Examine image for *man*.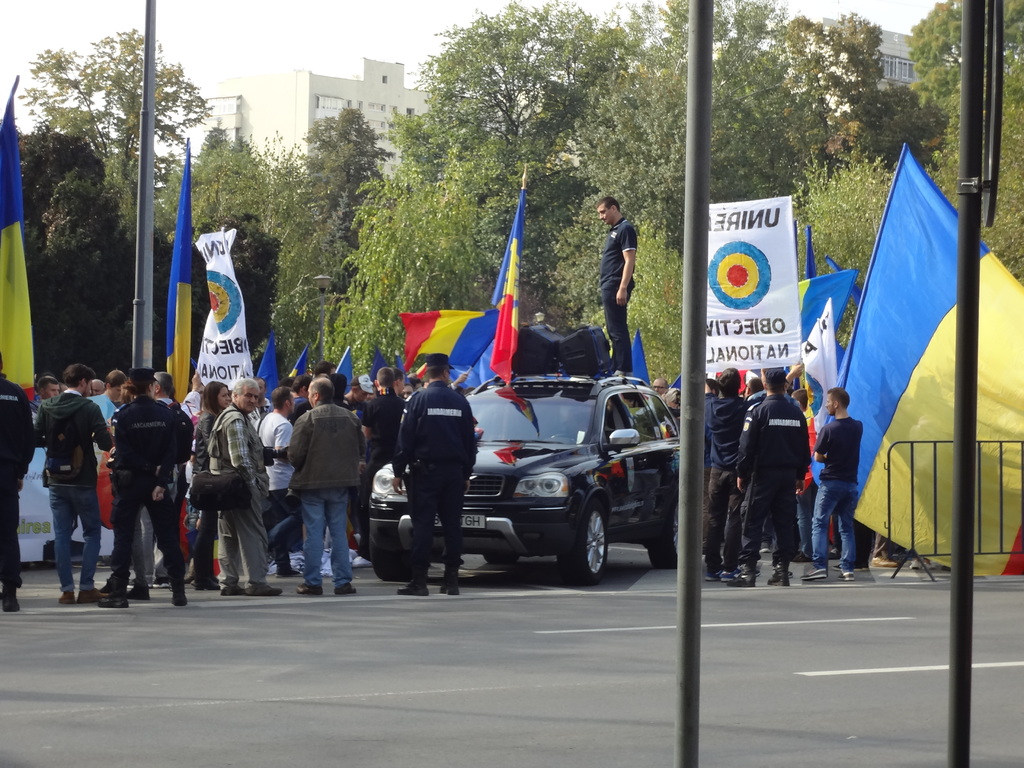
Examination result: (802, 390, 858, 584).
